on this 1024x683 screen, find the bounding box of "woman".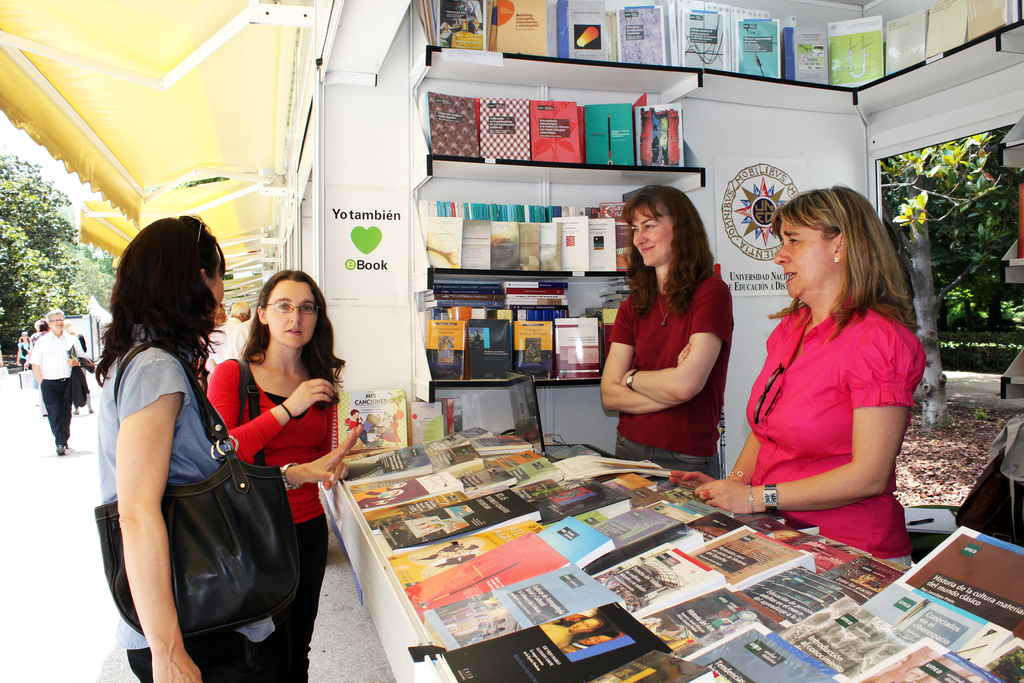
Bounding box: {"left": 696, "top": 190, "right": 927, "bottom": 565}.
